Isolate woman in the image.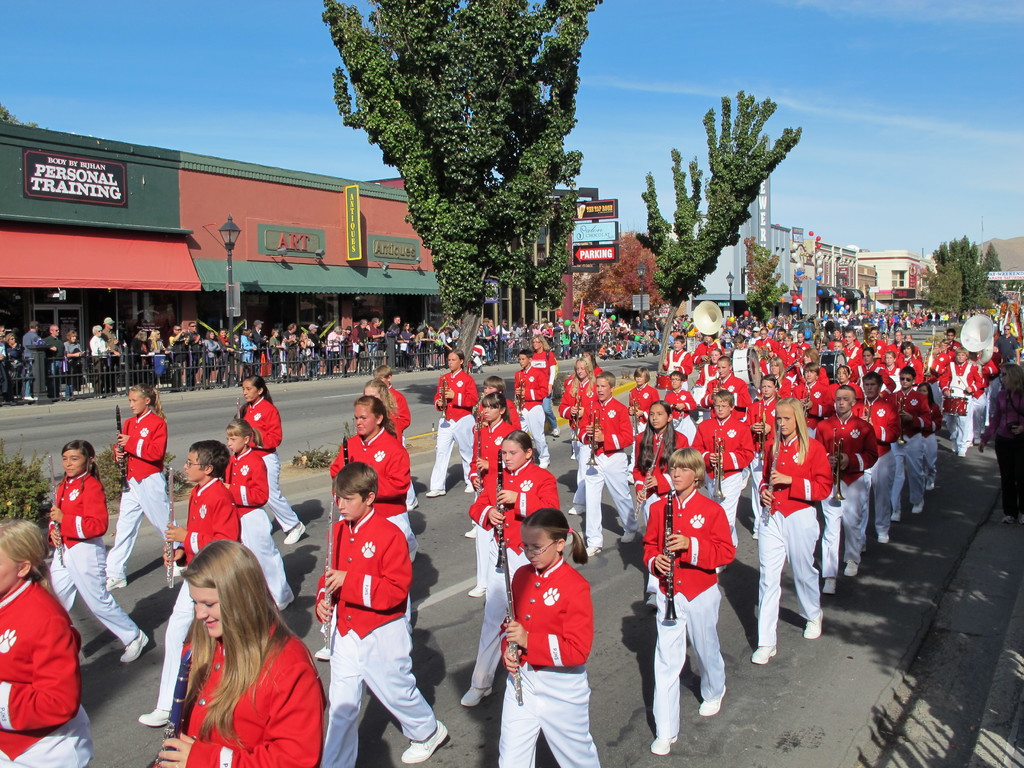
Isolated region: [left=63, top=331, right=84, bottom=403].
